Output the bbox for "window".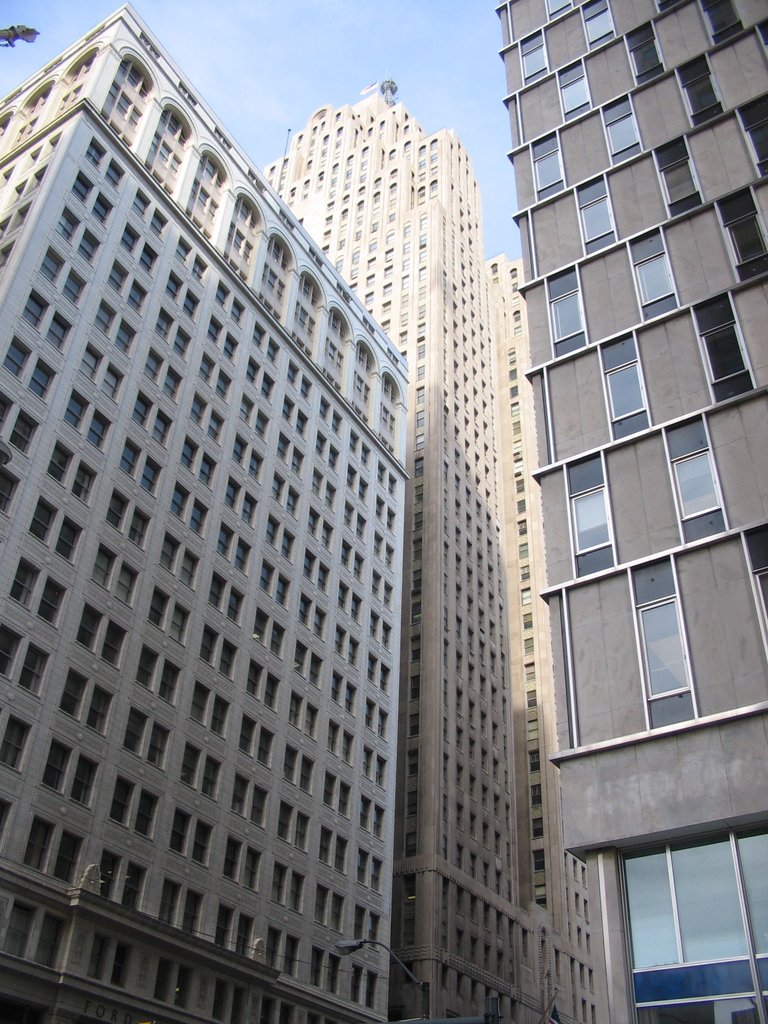
detection(298, 591, 315, 629).
